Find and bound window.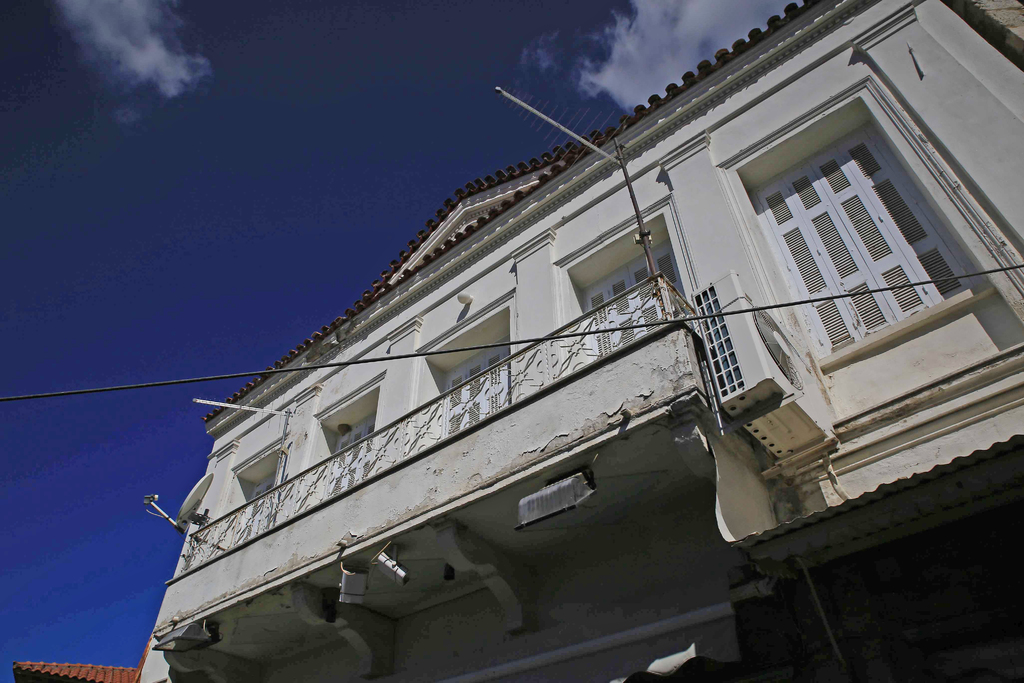
Bound: <bbox>236, 472, 273, 551</bbox>.
